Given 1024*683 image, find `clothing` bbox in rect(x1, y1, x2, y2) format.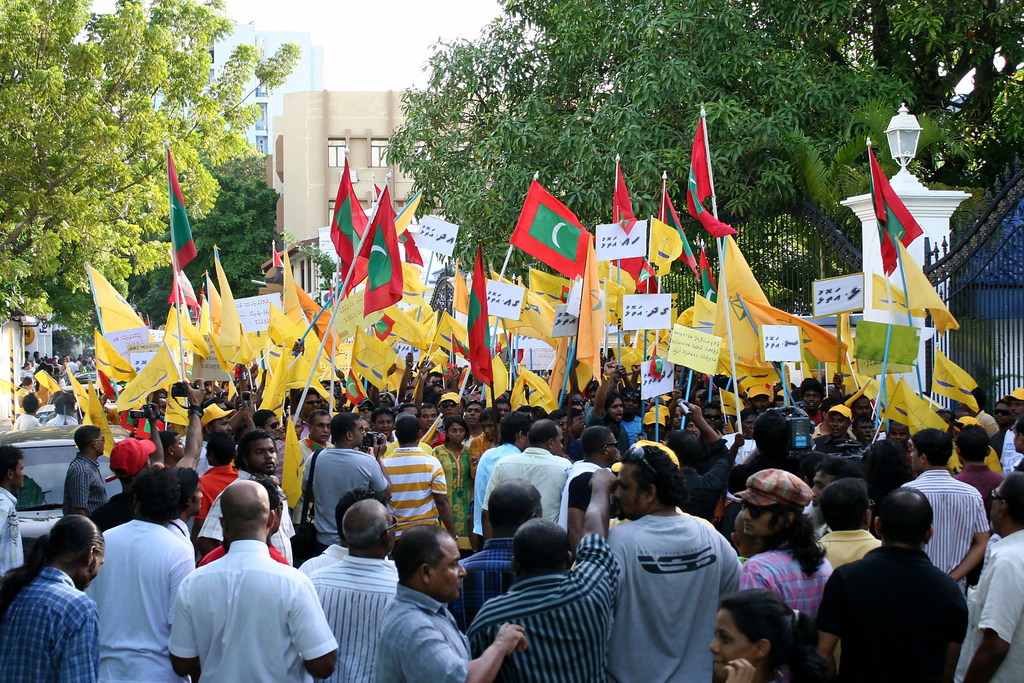
rect(187, 456, 230, 501).
